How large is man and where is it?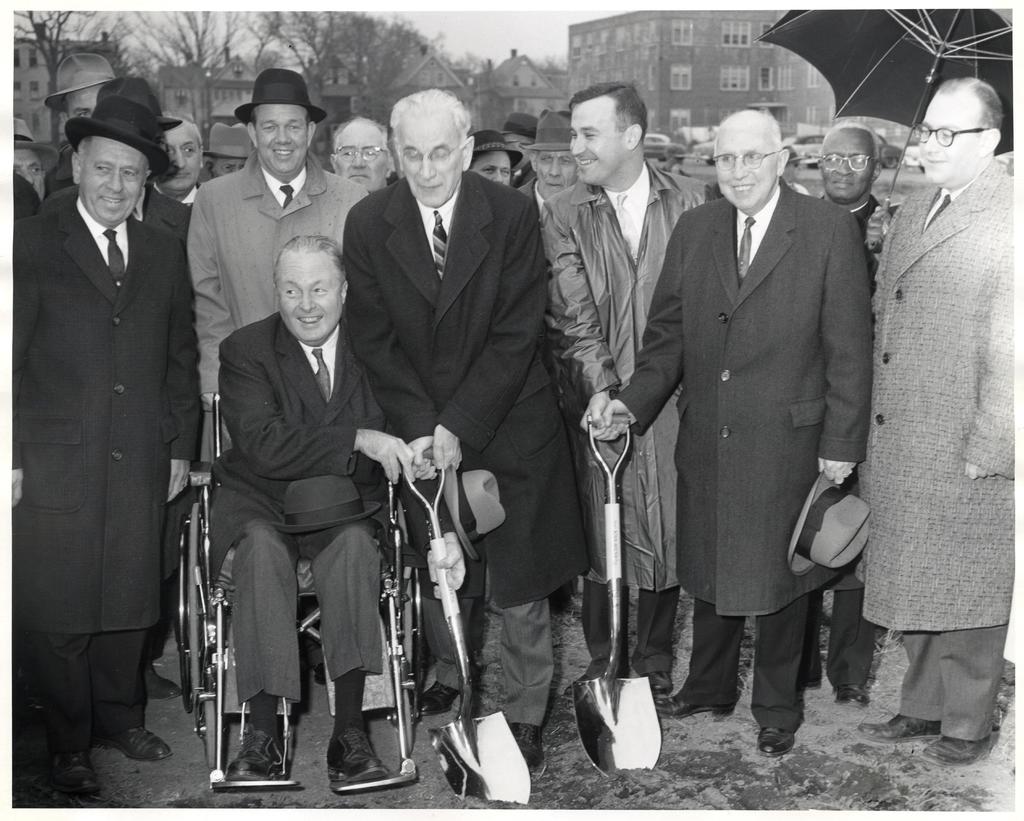
Bounding box: 328, 111, 393, 190.
